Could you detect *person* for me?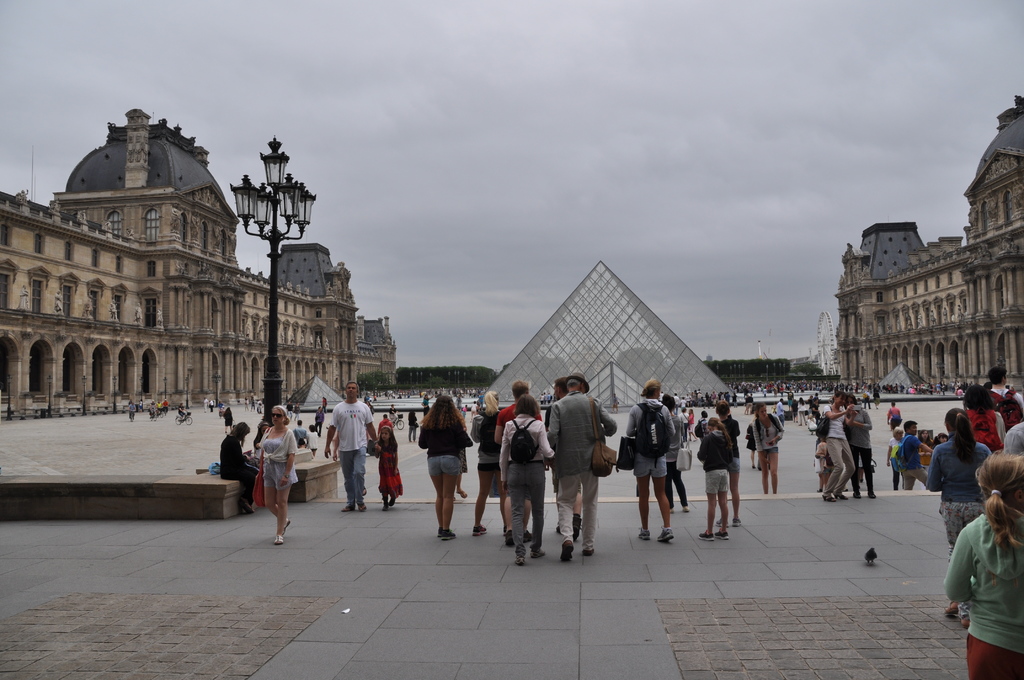
Detection result: [472,394,504,535].
